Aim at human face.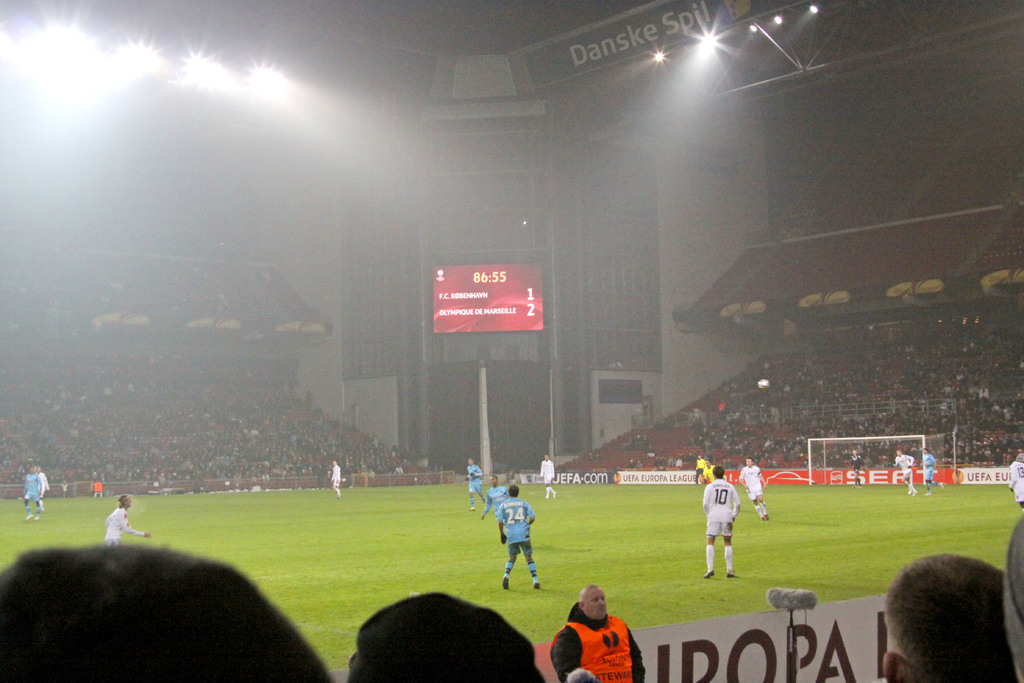
Aimed at [x1=490, y1=477, x2=498, y2=486].
